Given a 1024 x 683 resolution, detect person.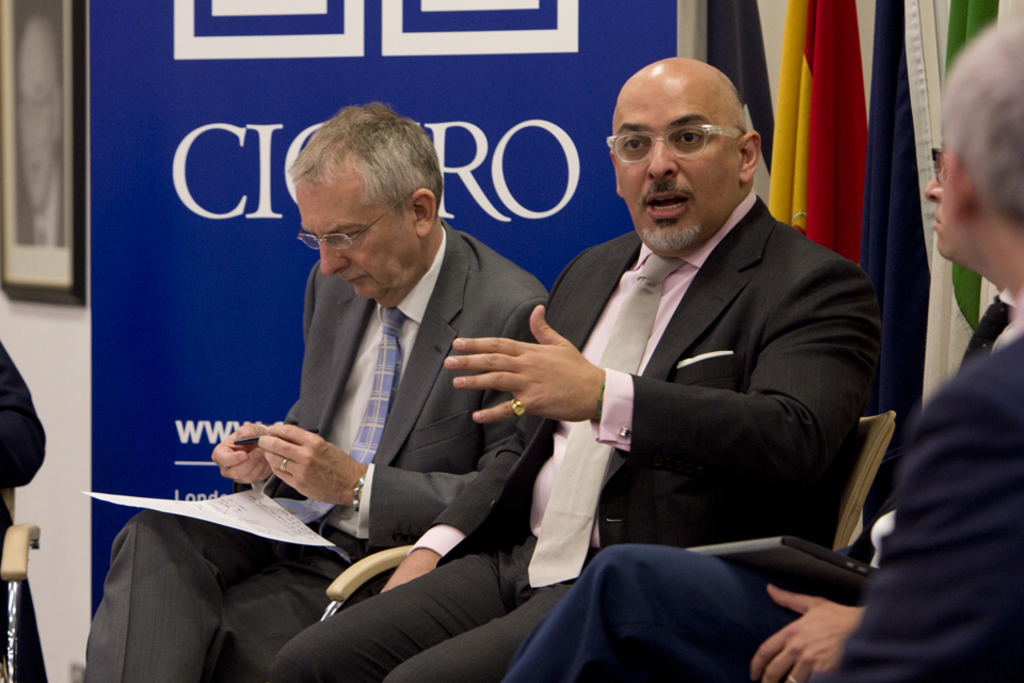
x1=837 y1=12 x2=1023 y2=682.
